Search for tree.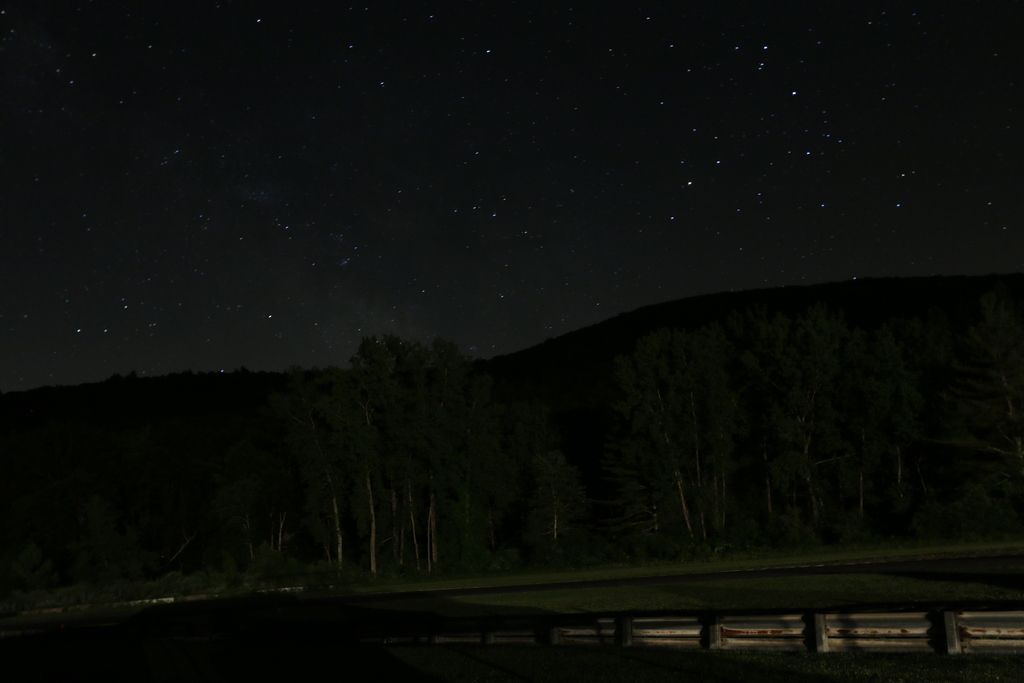
Found at crop(316, 334, 414, 573).
